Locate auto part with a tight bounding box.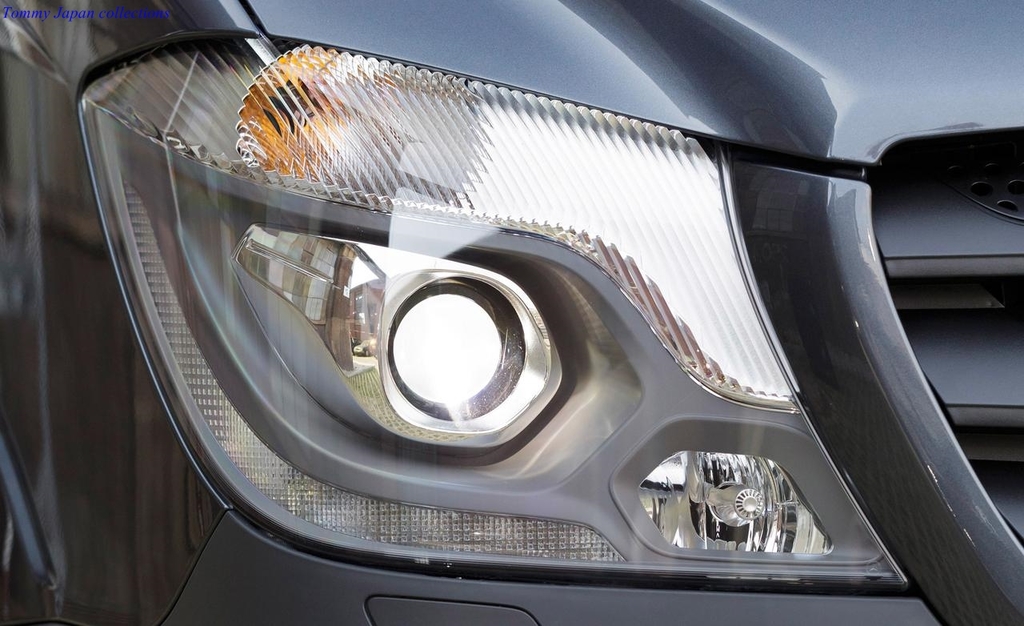
rect(178, 232, 708, 468).
